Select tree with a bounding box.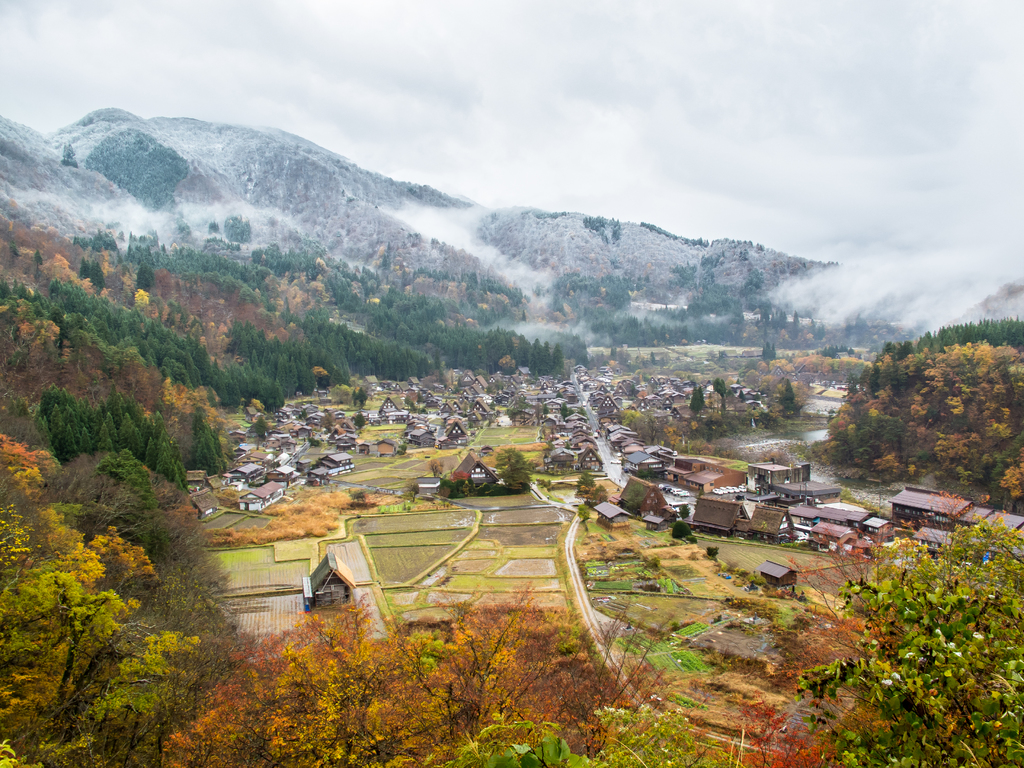
BBox(784, 499, 1023, 767).
